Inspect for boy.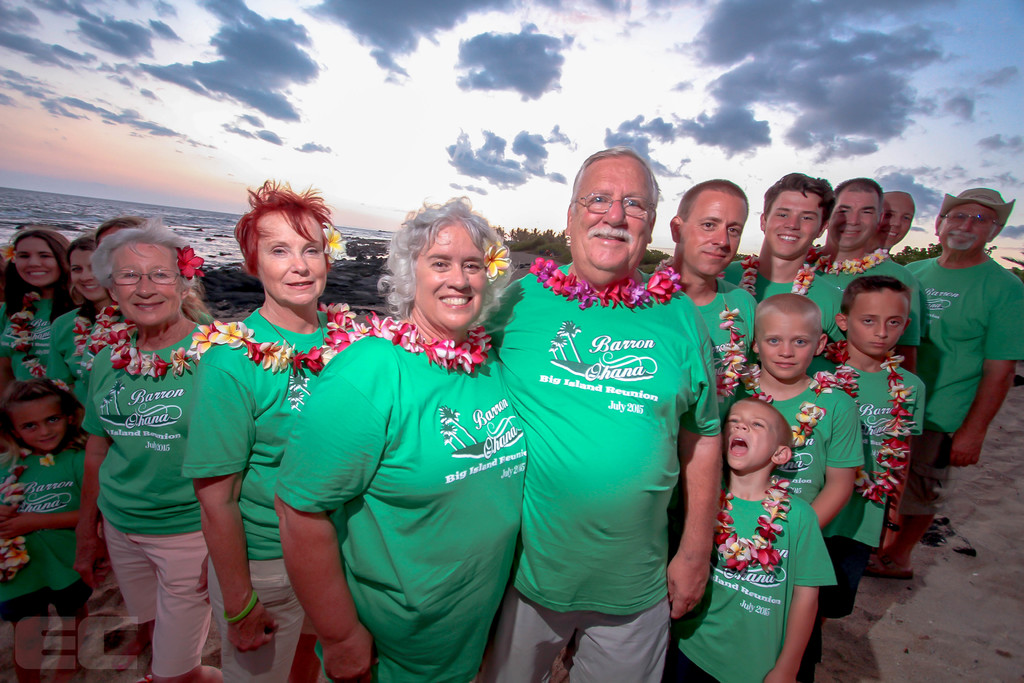
Inspection: select_region(803, 256, 932, 628).
